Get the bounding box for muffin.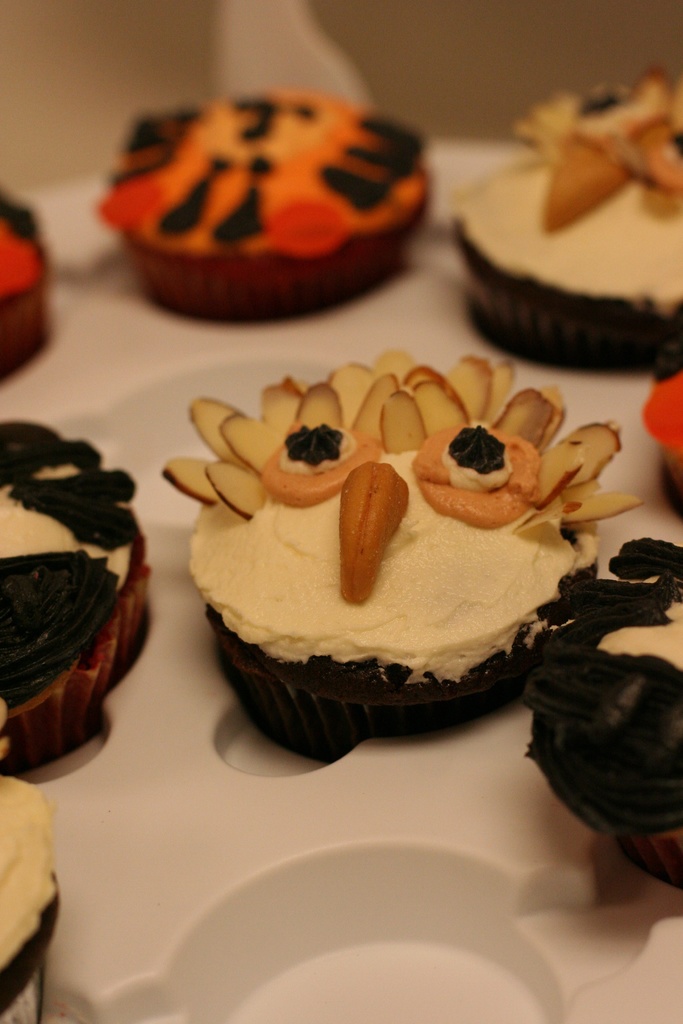
<region>87, 79, 436, 317</region>.
